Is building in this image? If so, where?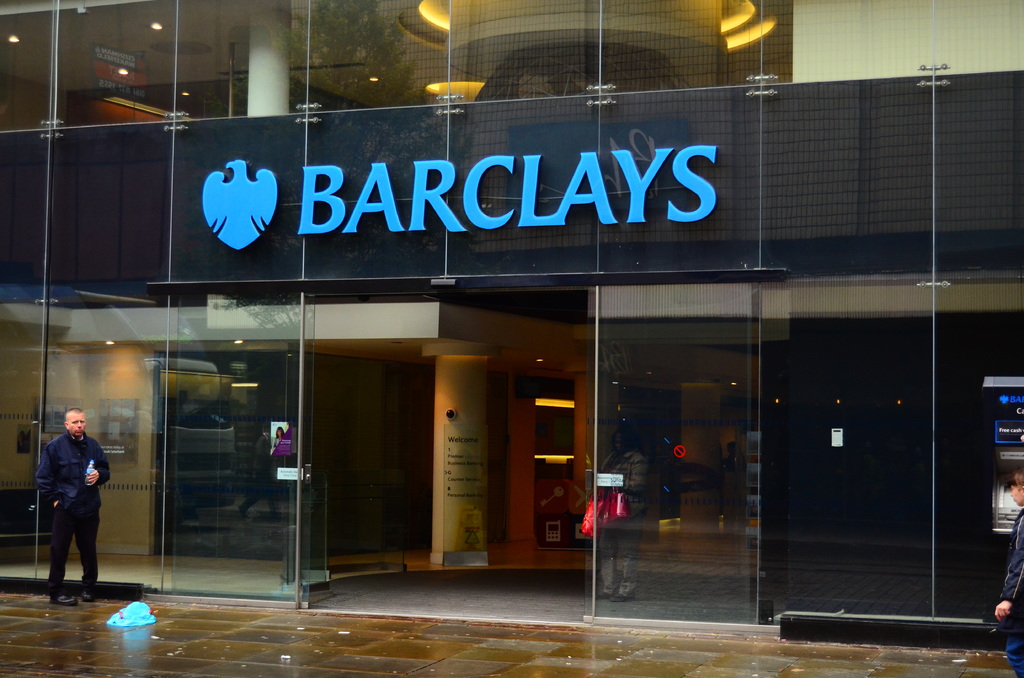
Yes, at x1=0, y1=0, x2=1023, y2=677.
